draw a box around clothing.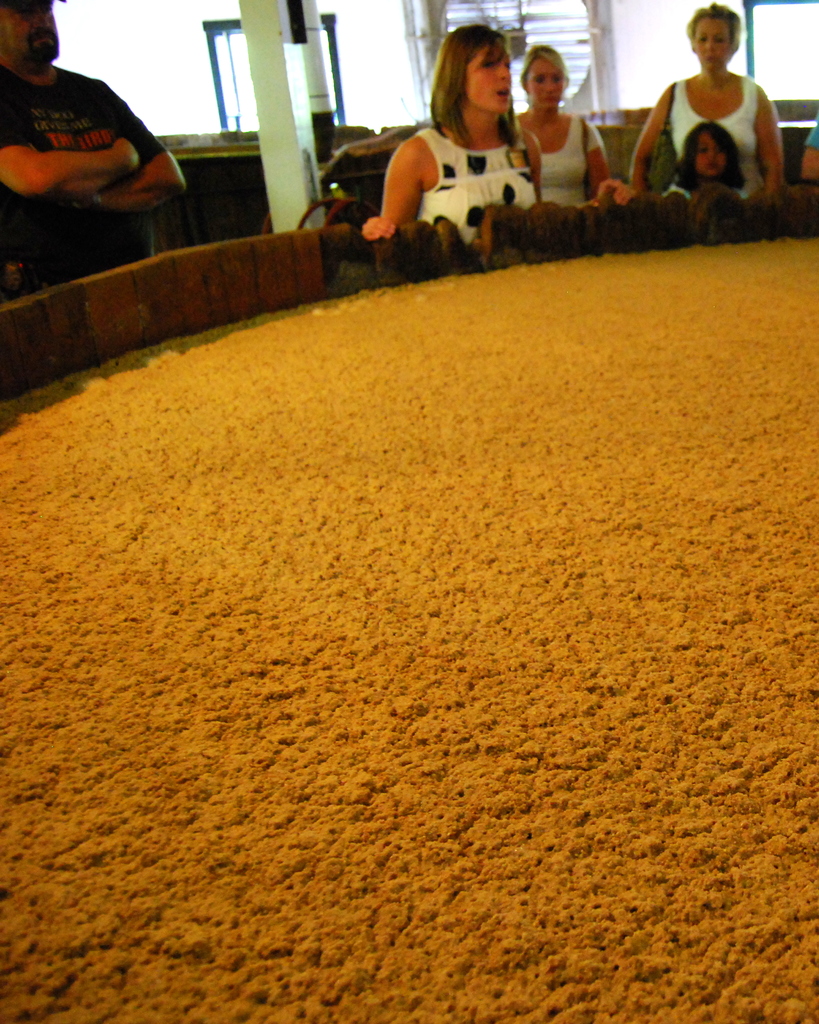
(539,113,605,206).
